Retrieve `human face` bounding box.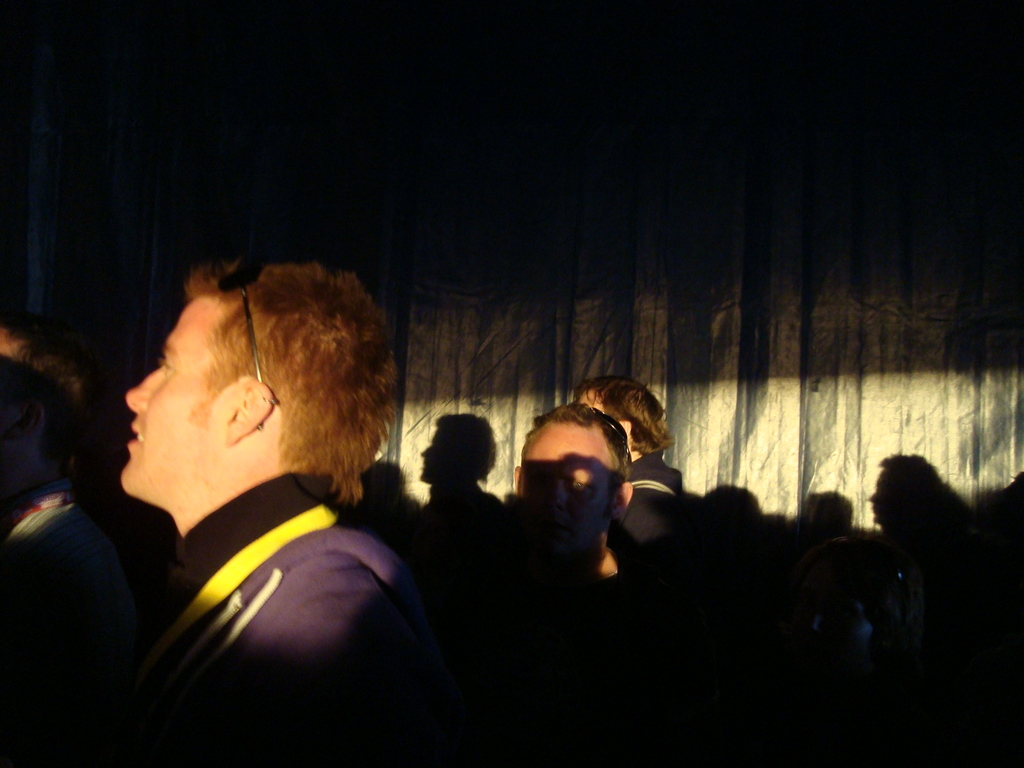
Bounding box: locate(520, 426, 605, 544).
